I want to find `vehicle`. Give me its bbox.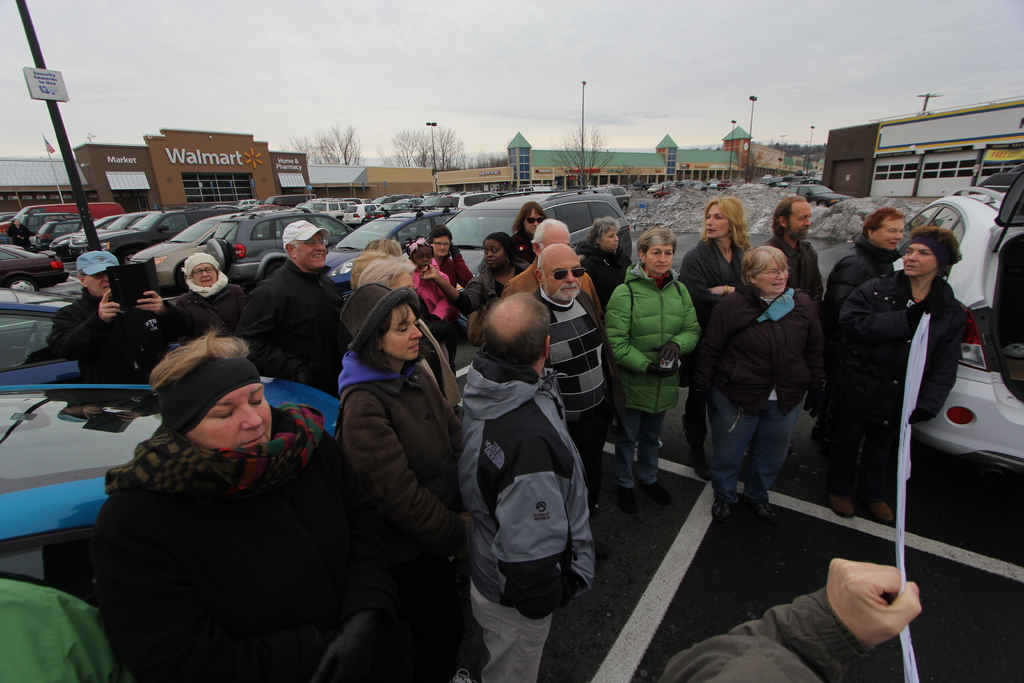
(left=6, top=290, right=184, bottom=385).
